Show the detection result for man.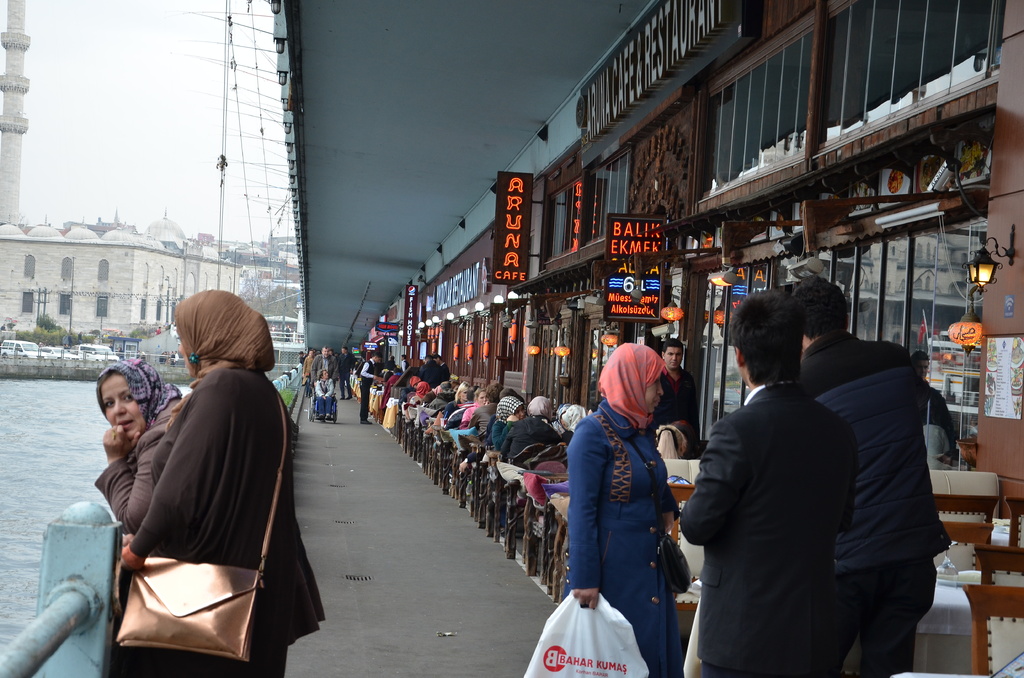
{"left": 304, "top": 344, "right": 340, "bottom": 385}.
